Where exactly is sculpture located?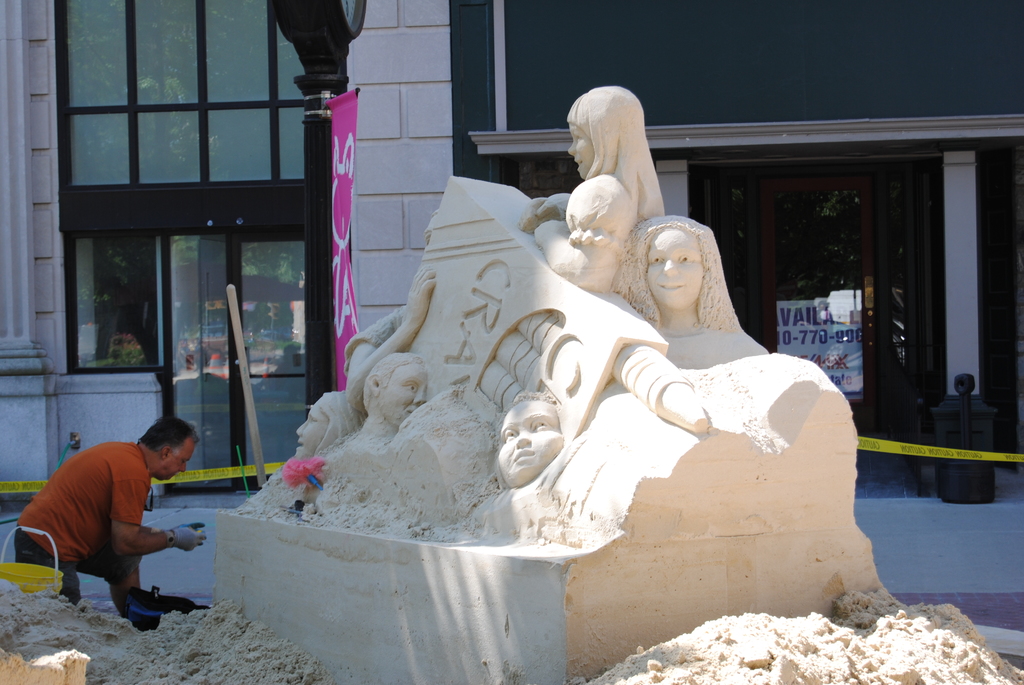
Its bounding box is [348,260,440,415].
